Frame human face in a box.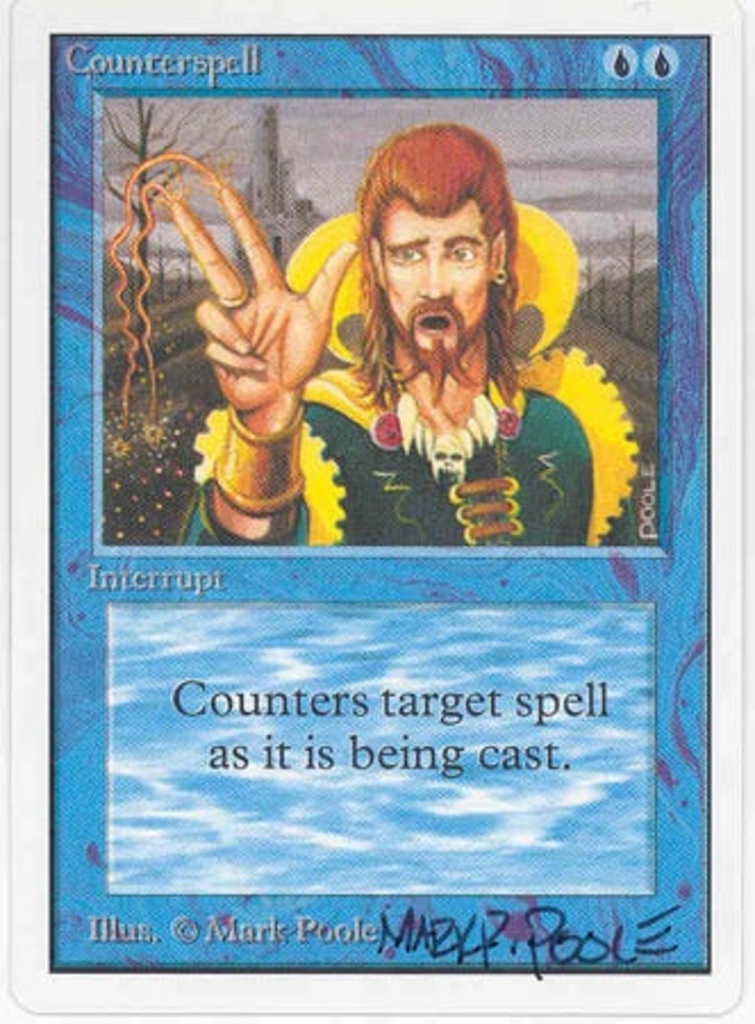
[373,198,491,375].
